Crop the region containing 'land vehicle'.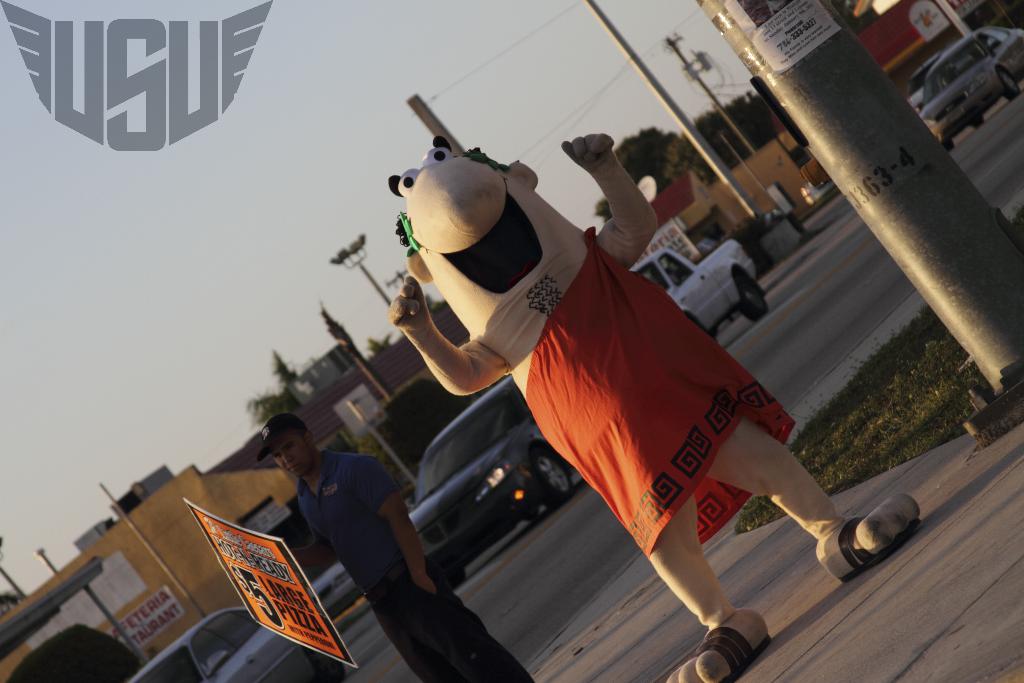
Crop region: 918, 26, 1023, 154.
